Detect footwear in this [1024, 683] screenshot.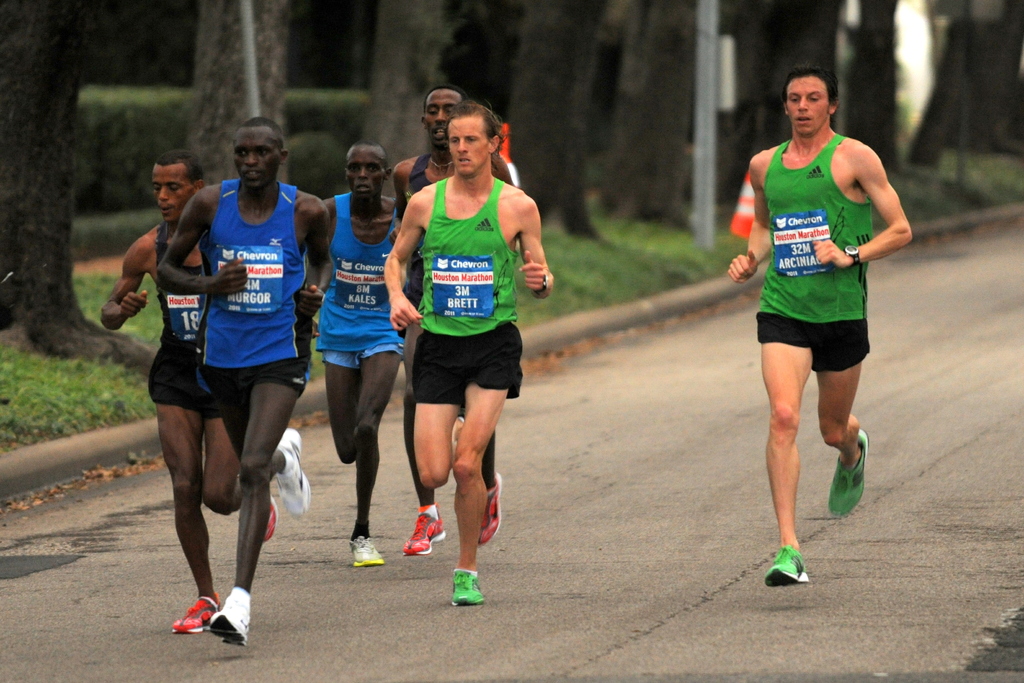
Detection: <region>830, 420, 867, 512</region>.
